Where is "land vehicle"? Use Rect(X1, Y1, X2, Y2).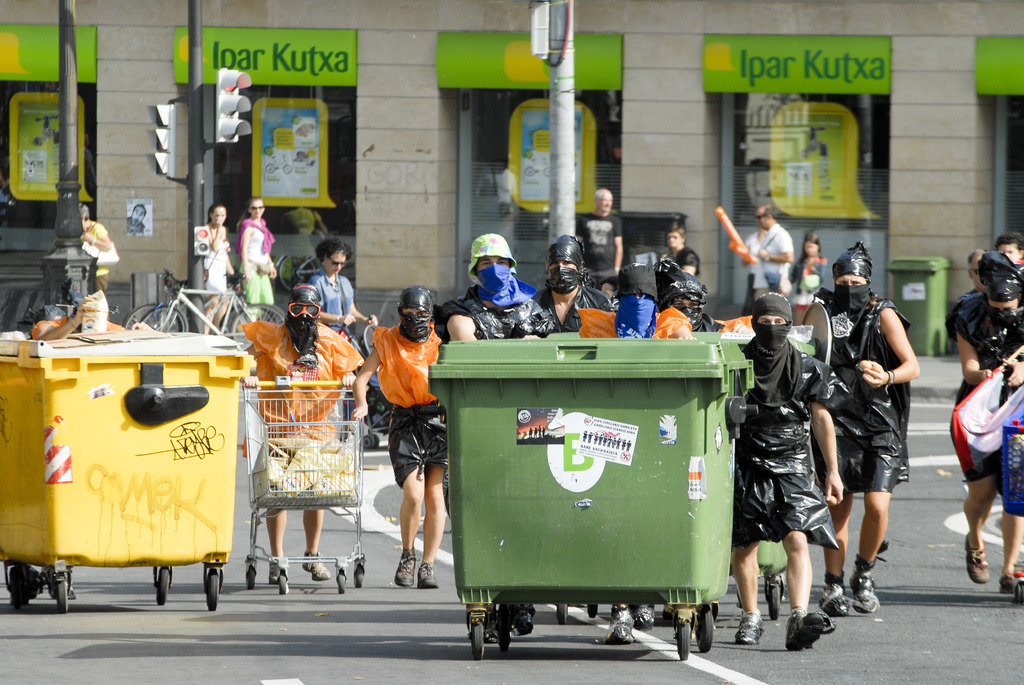
Rect(403, 286, 776, 647).
